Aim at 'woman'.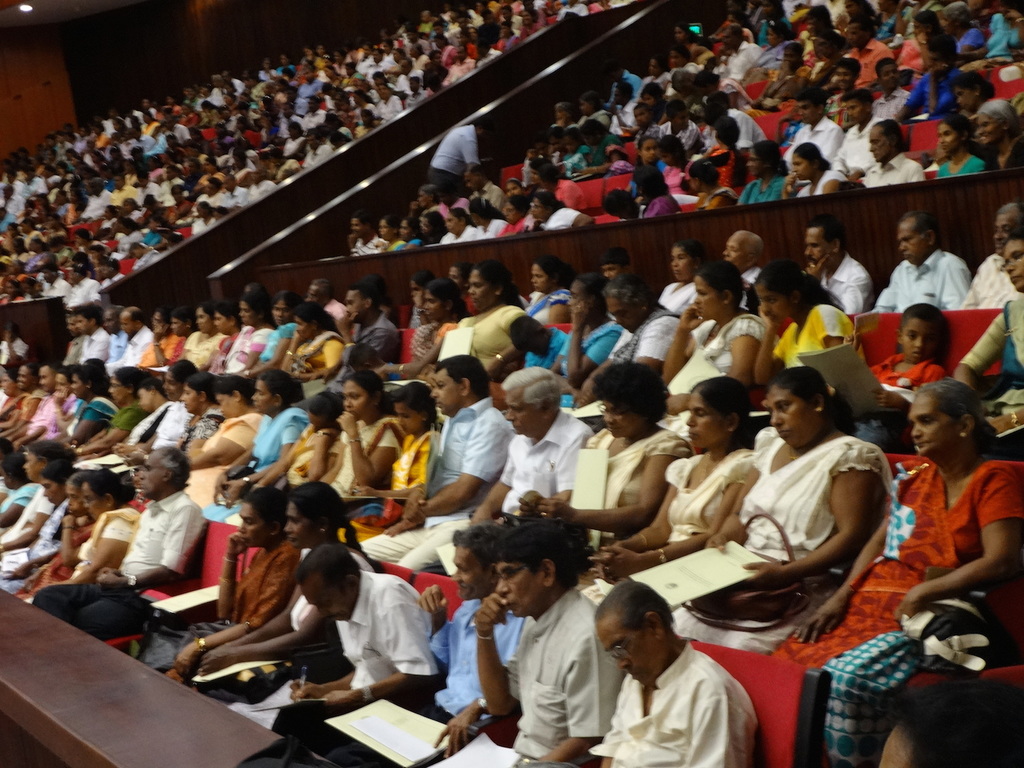
Aimed at rect(692, 364, 904, 699).
